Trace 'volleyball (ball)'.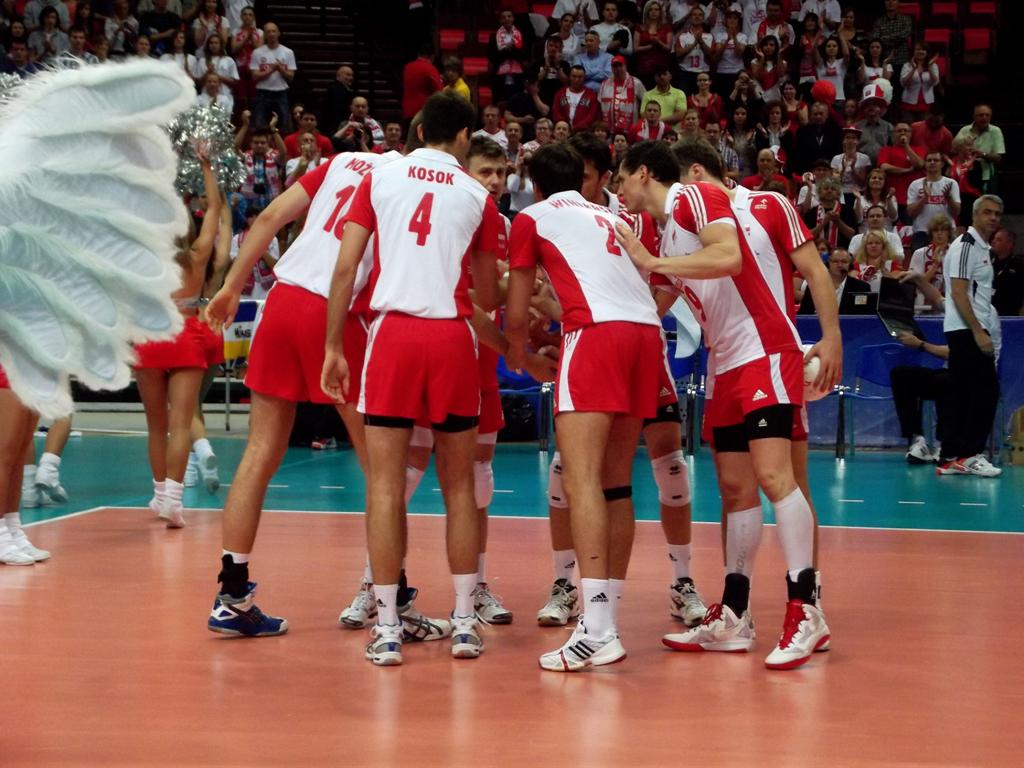
Traced to <region>805, 344, 829, 409</region>.
